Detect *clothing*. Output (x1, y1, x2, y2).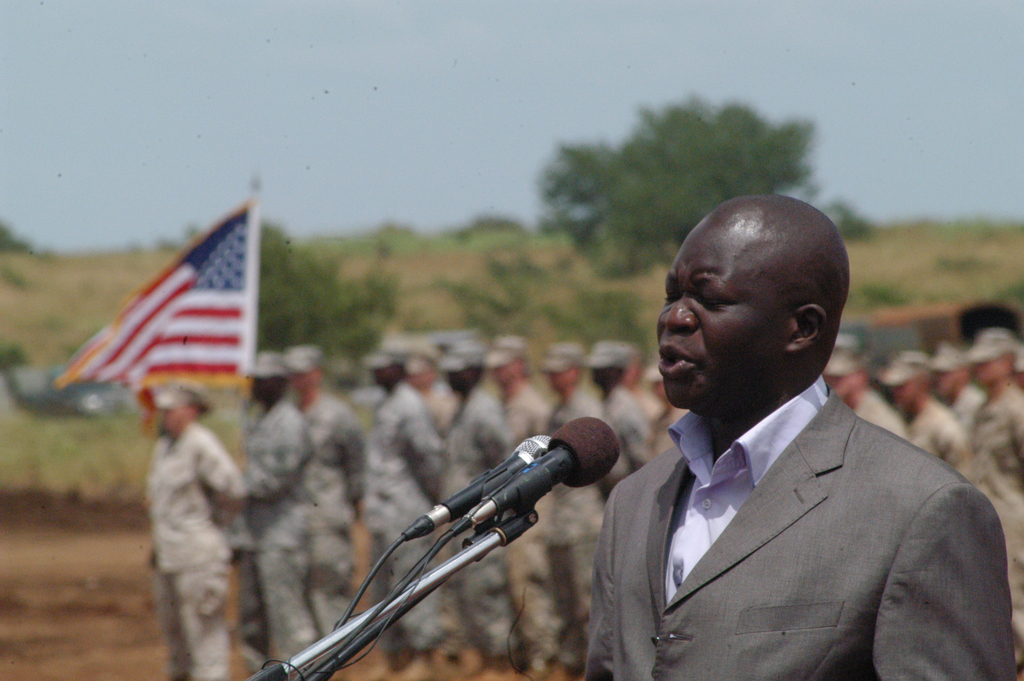
(852, 385, 906, 438).
